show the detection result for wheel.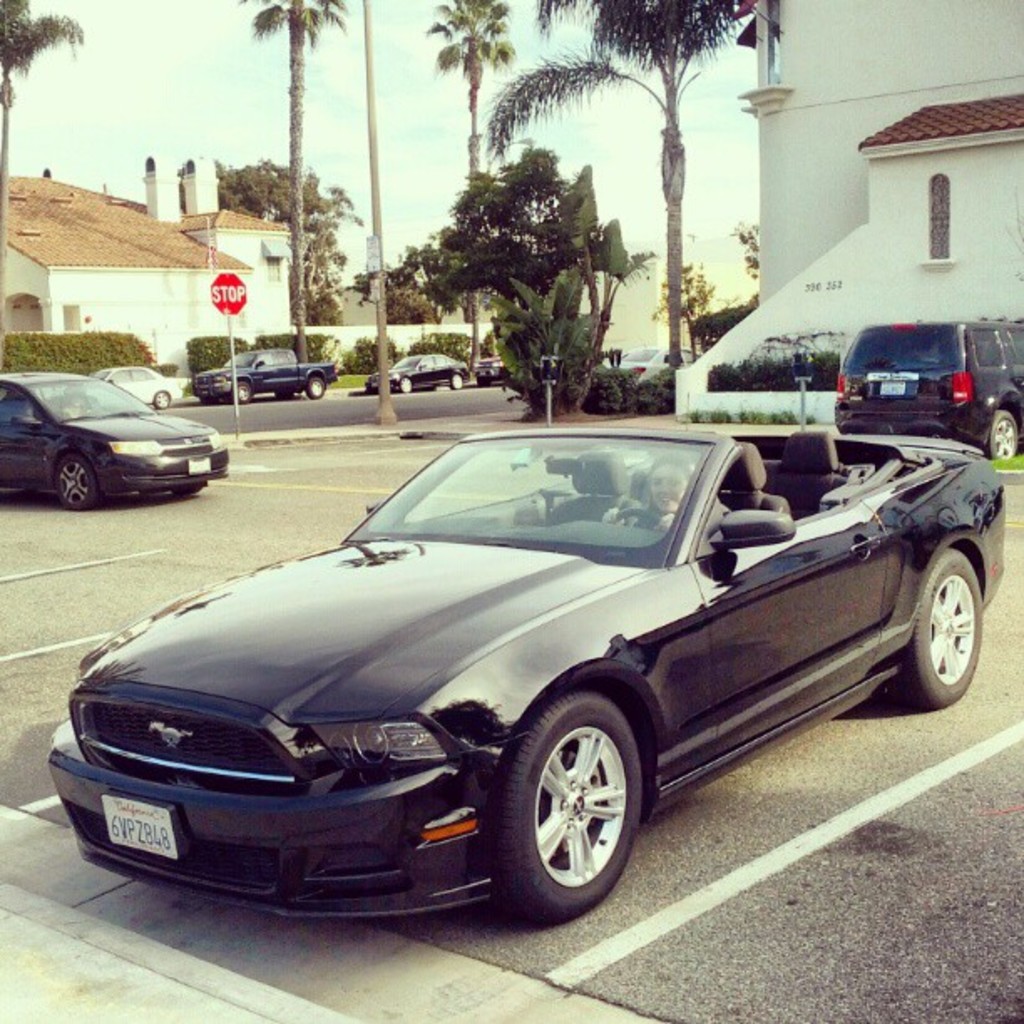
BBox(890, 547, 984, 708).
